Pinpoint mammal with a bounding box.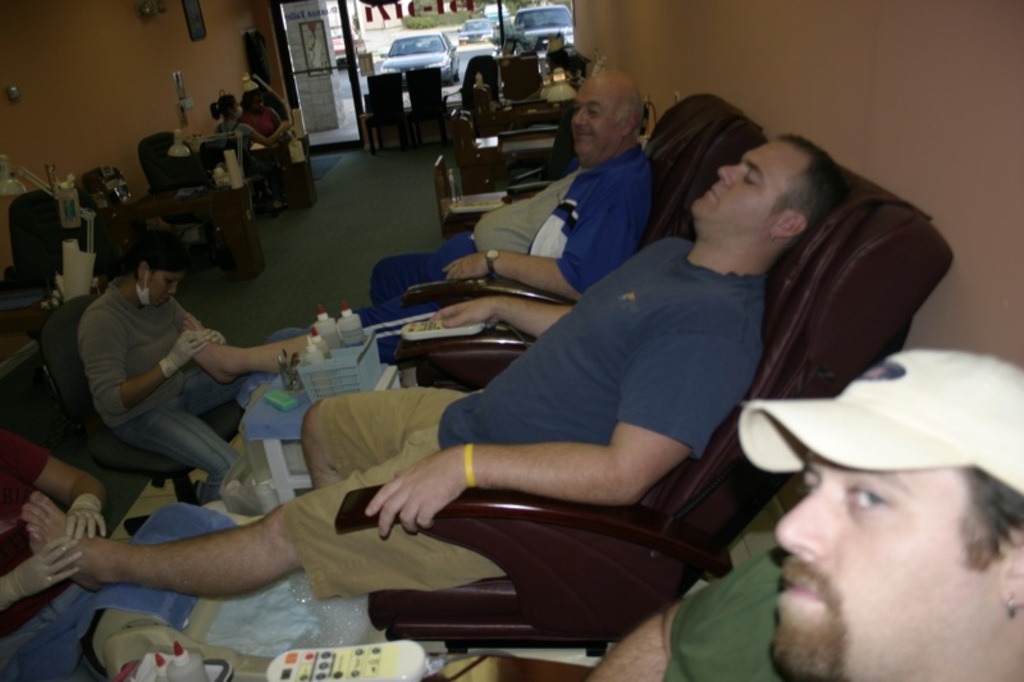
<region>17, 134, 847, 598</region>.
